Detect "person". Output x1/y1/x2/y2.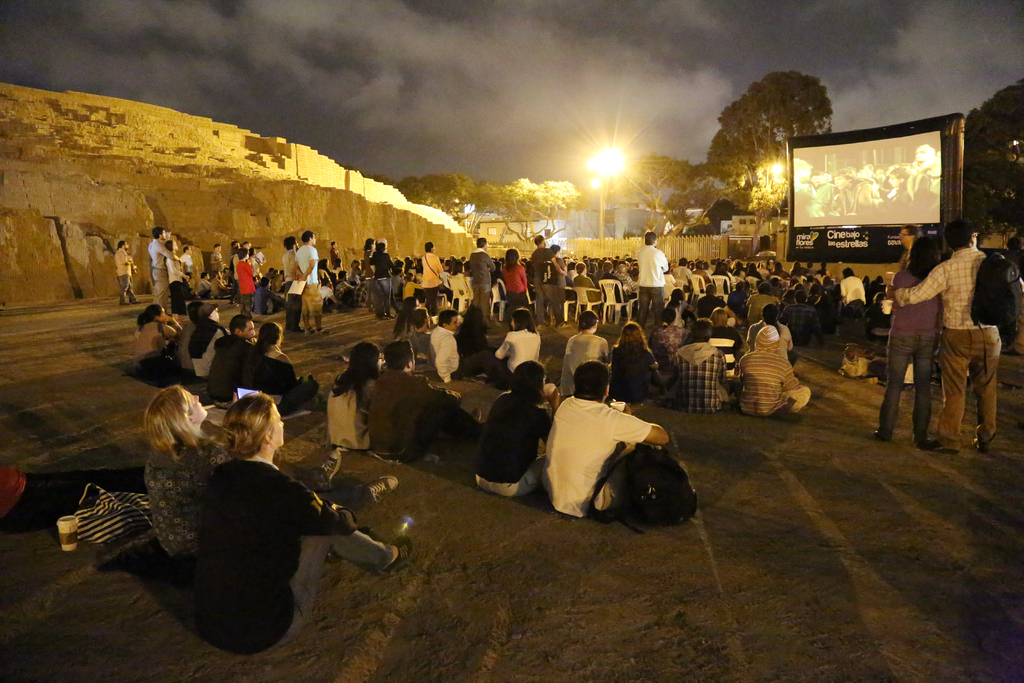
139/384/399/563.
